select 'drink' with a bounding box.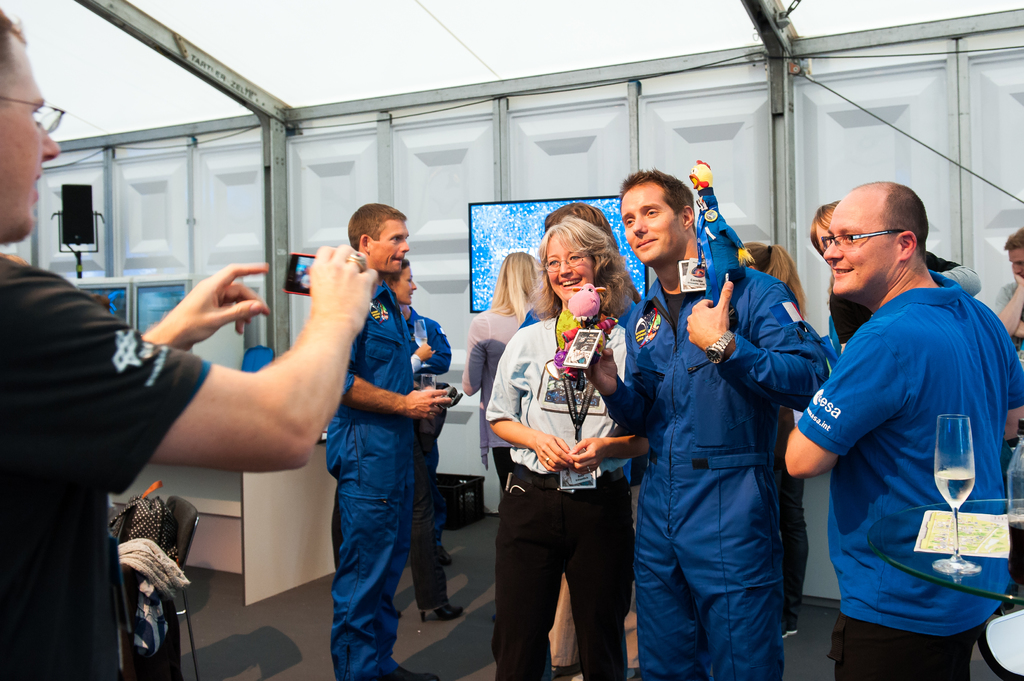
[932, 464, 976, 513].
